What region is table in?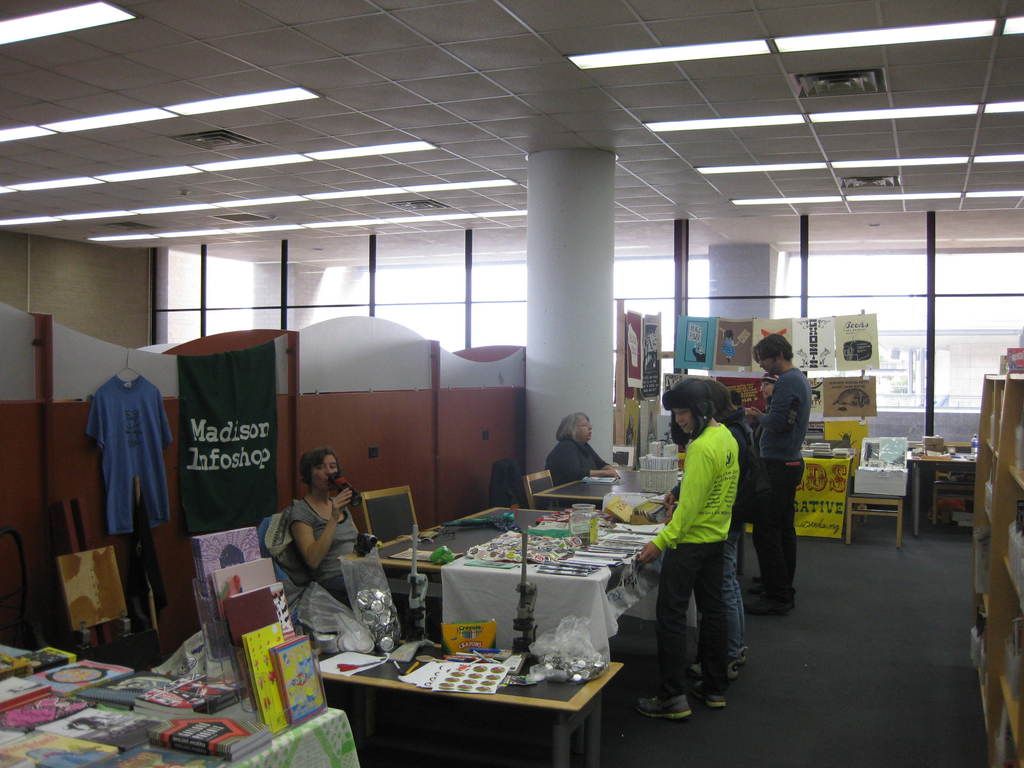
rect(313, 614, 618, 750).
